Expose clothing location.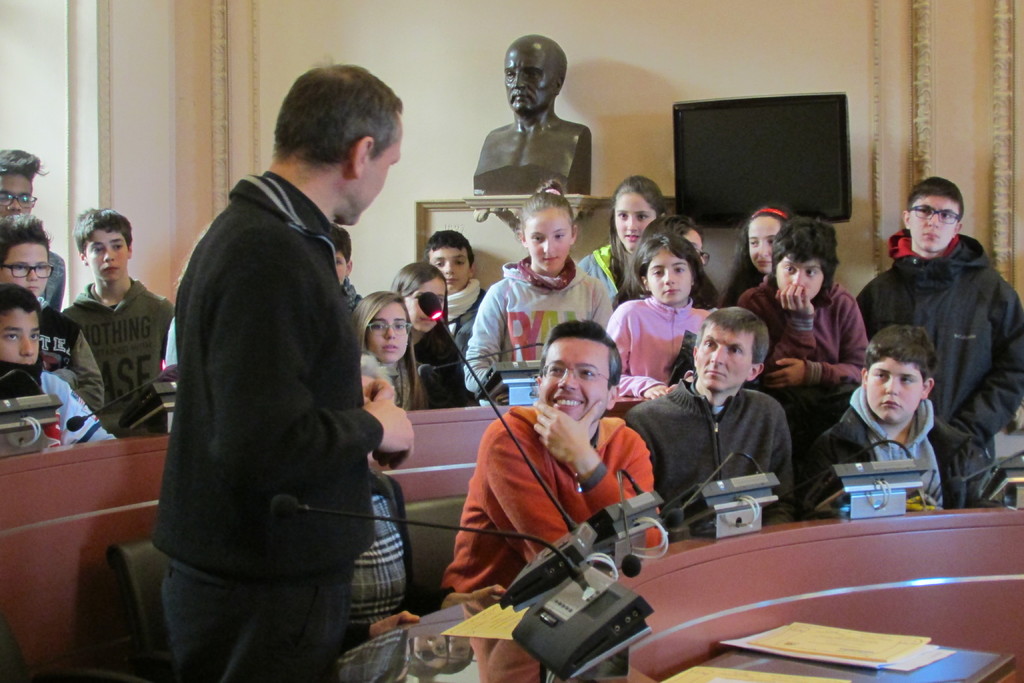
Exposed at 31/298/100/402.
